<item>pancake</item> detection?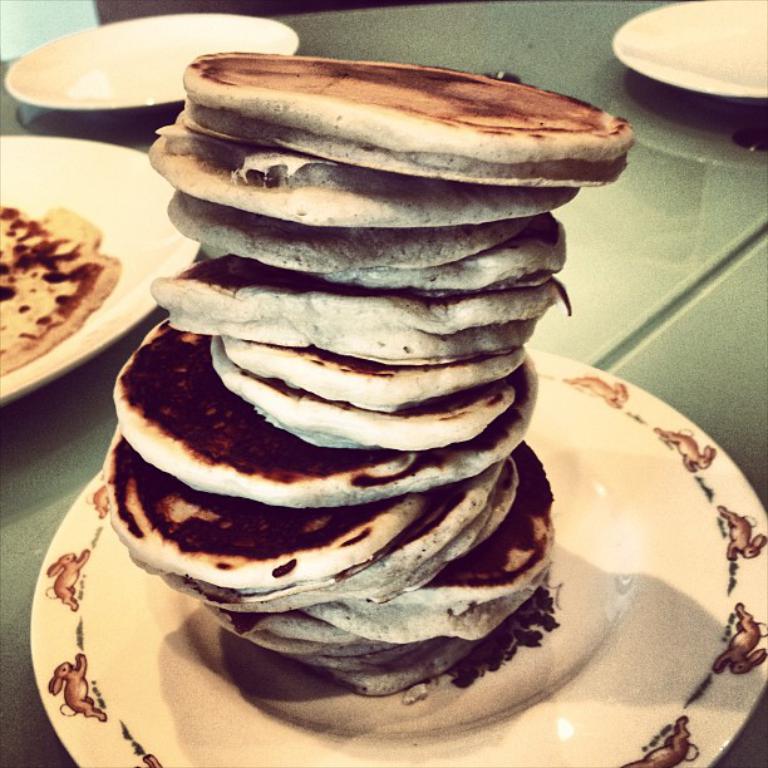
<region>189, 59, 631, 186</region>
